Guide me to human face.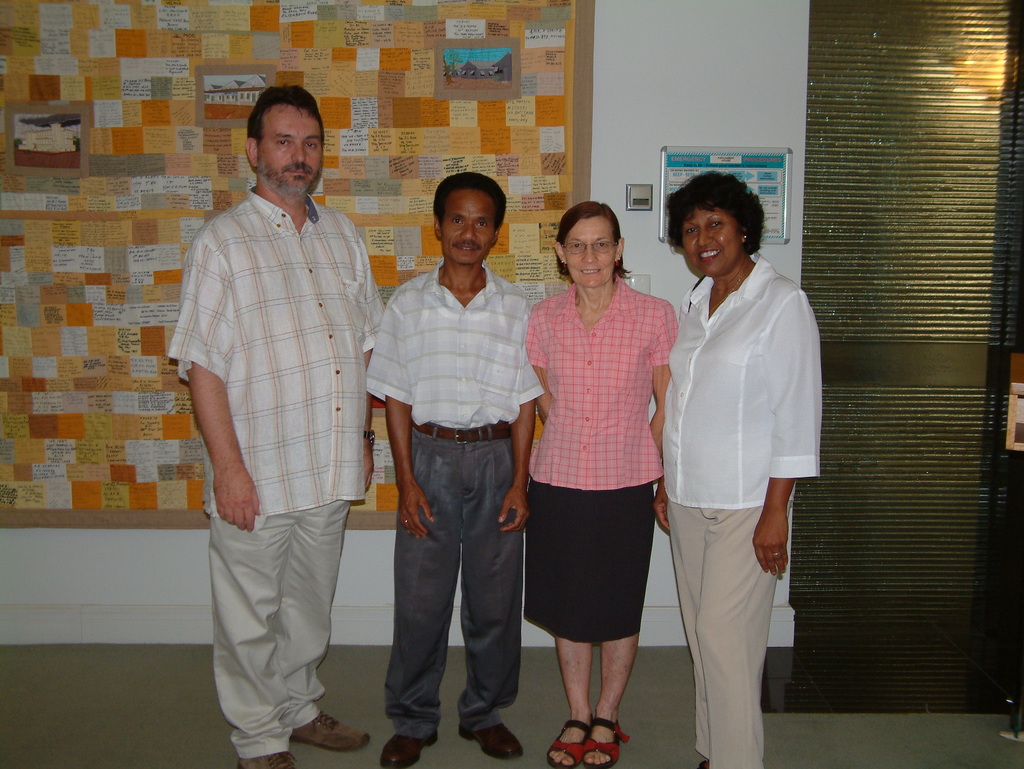
Guidance: box(685, 204, 739, 276).
